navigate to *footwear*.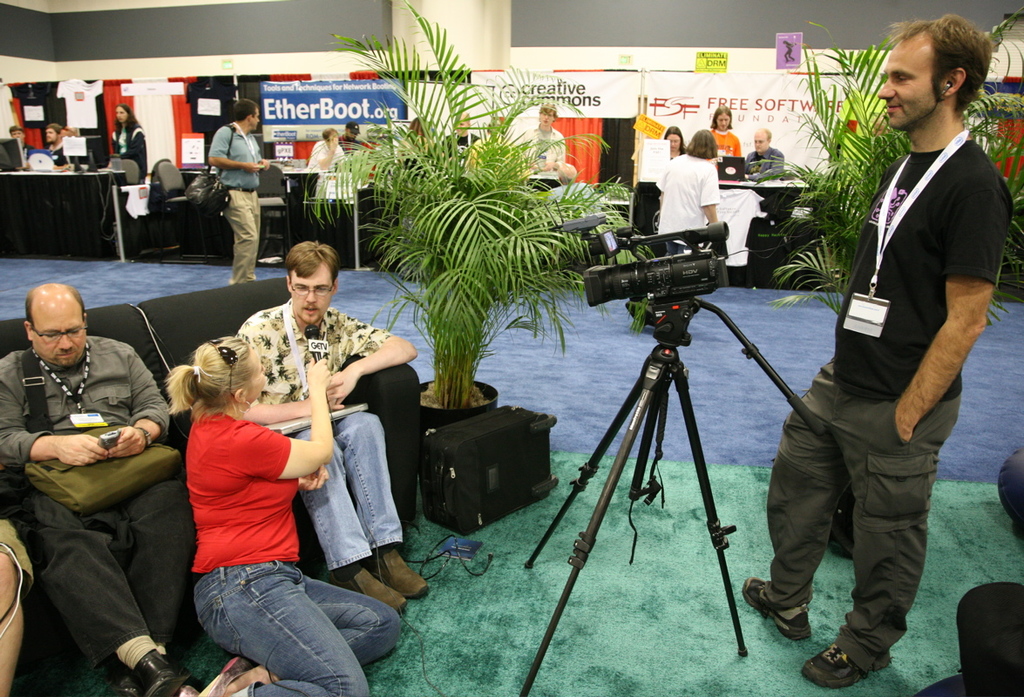
Navigation target: 745 579 812 639.
